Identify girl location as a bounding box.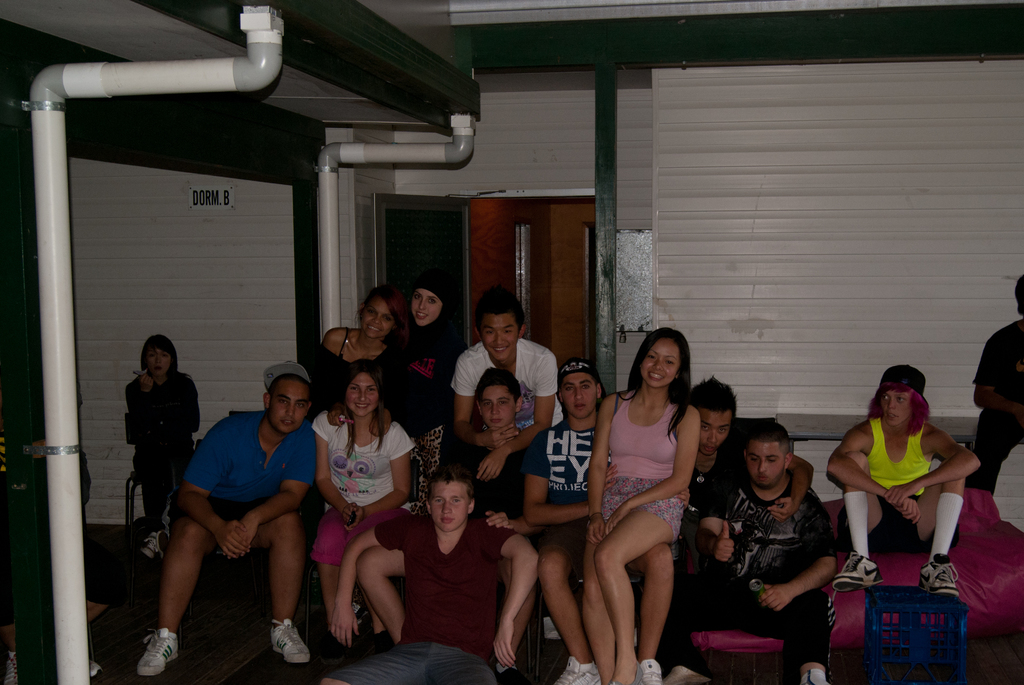
122 329 219 556.
